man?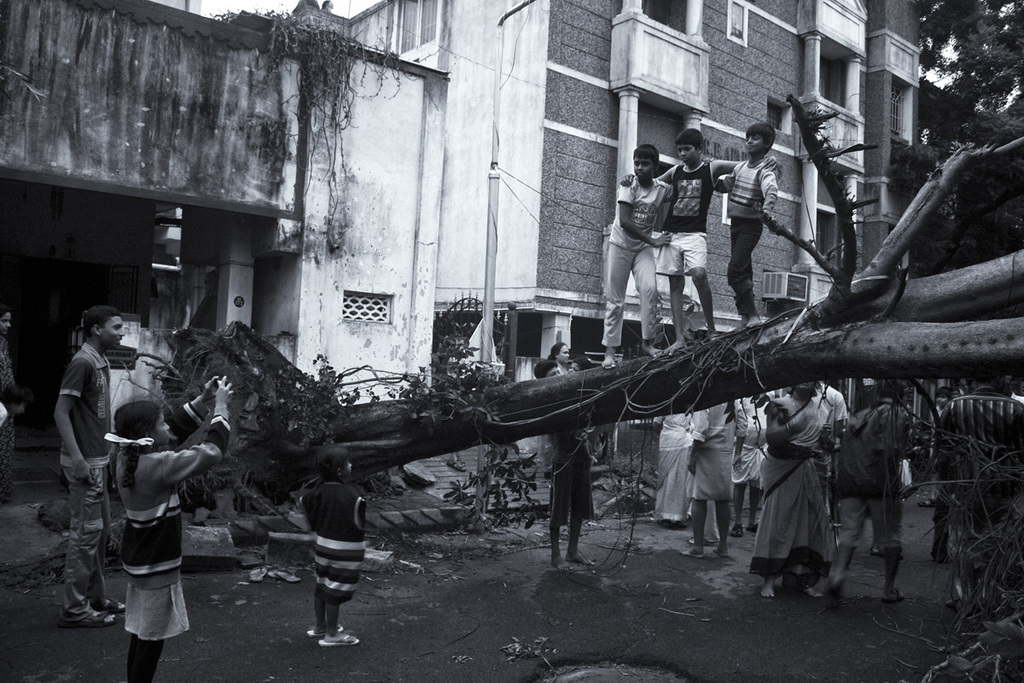
locate(681, 397, 747, 560)
